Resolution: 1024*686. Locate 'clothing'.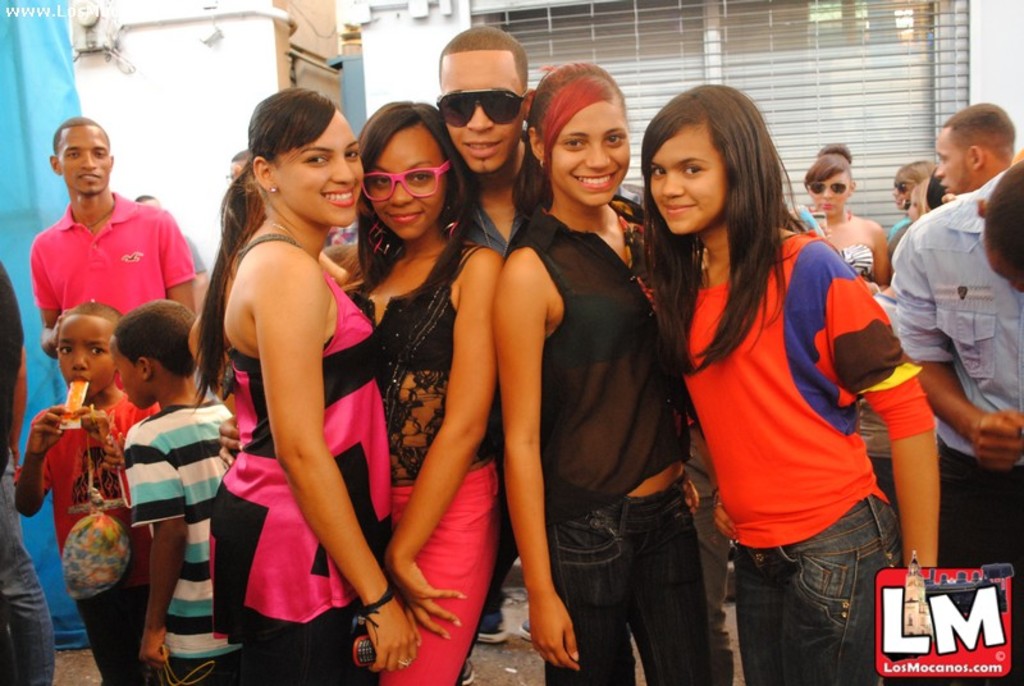
{"x1": 515, "y1": 198, "x2": 713, "y2": 683}.
